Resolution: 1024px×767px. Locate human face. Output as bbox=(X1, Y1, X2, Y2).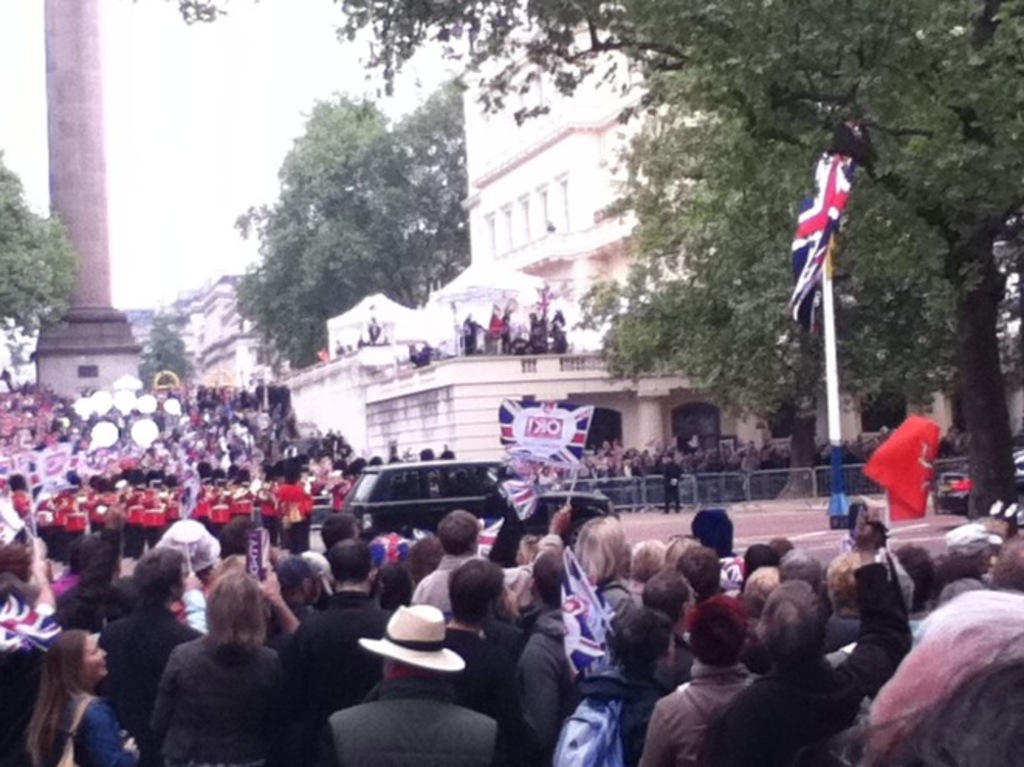
bbox=(82, 637, 105, 682).
